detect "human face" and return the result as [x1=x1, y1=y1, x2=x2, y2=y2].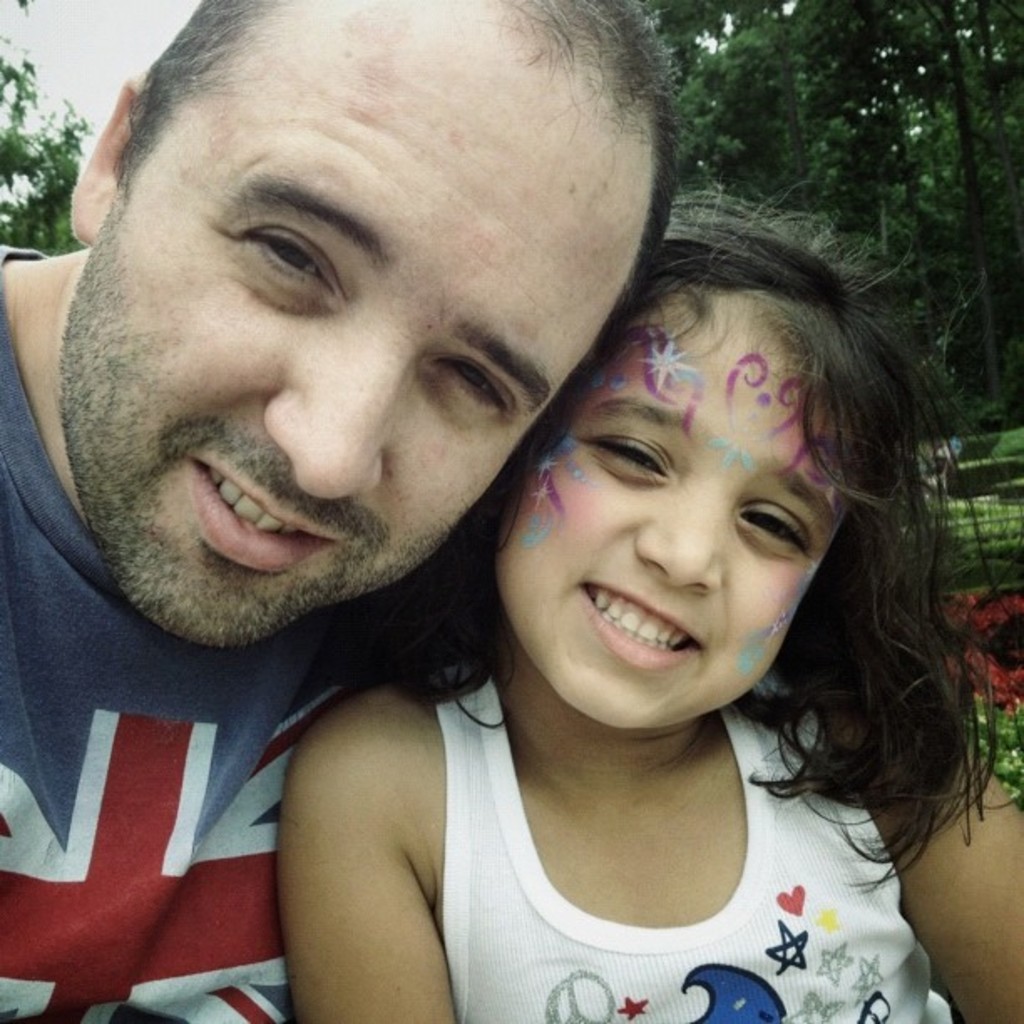
[x1=60, y1=13, x2=639, y2=651].
